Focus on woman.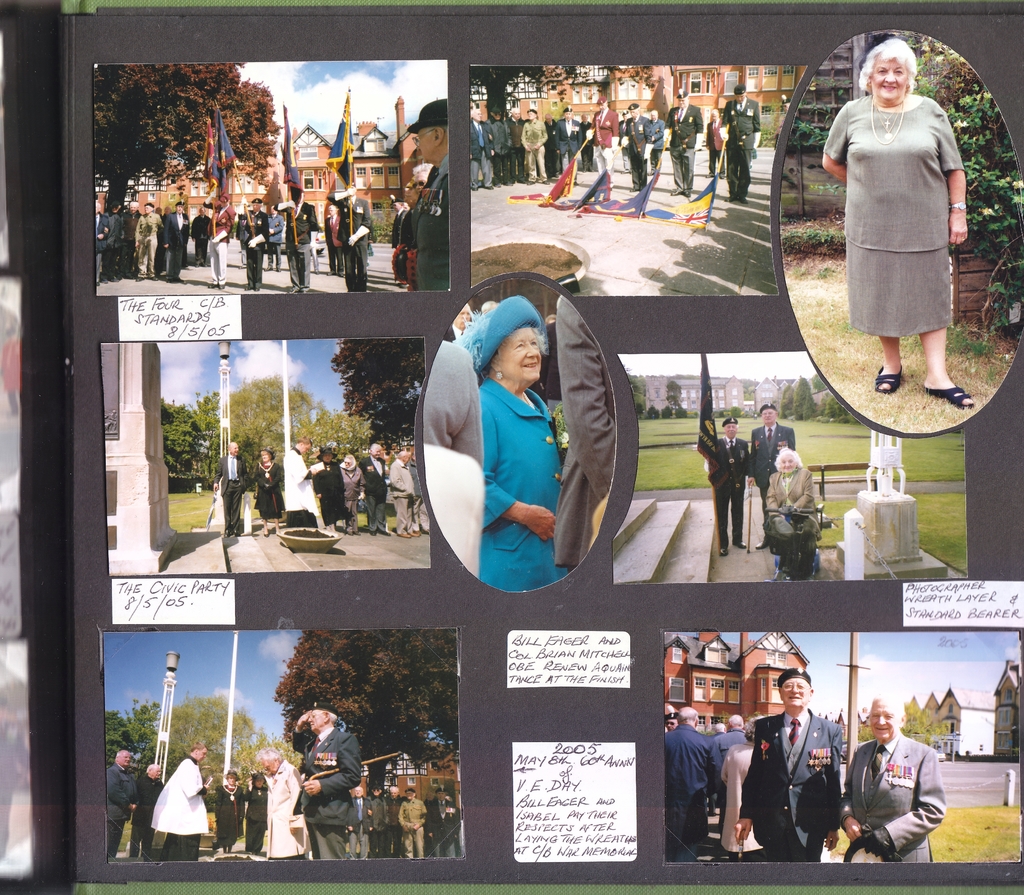
Focused at 314, 450, 344, 536.
